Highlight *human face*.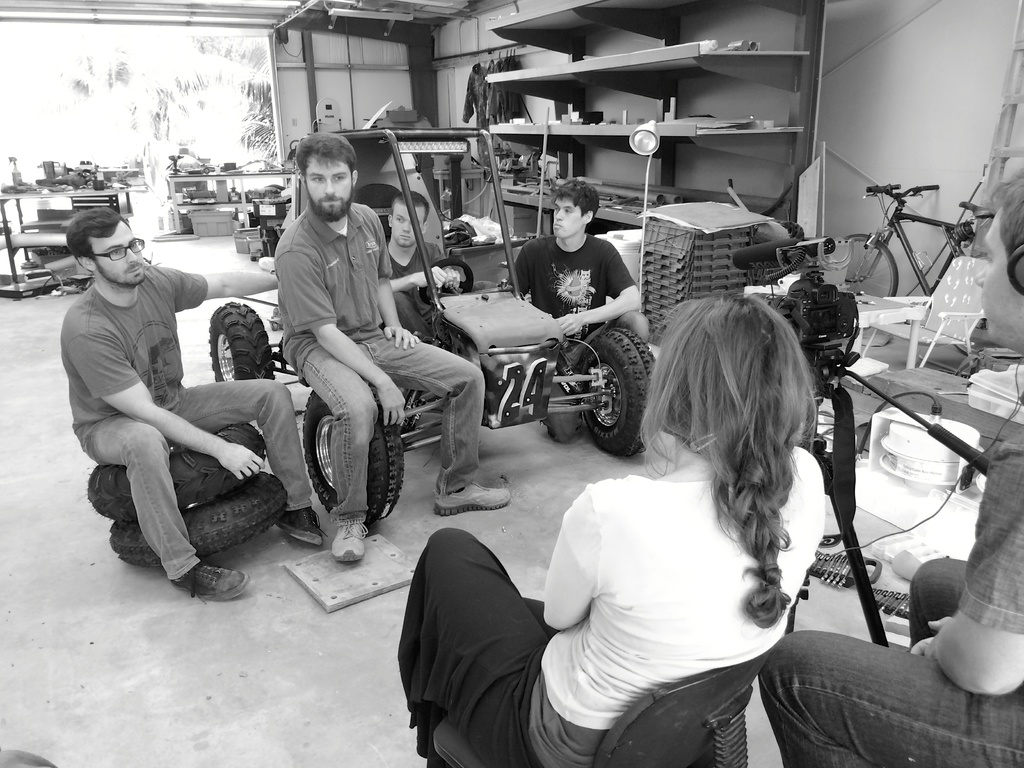
Highlighted region: <bbox>975, 213, 1007, 332</bbox>.
